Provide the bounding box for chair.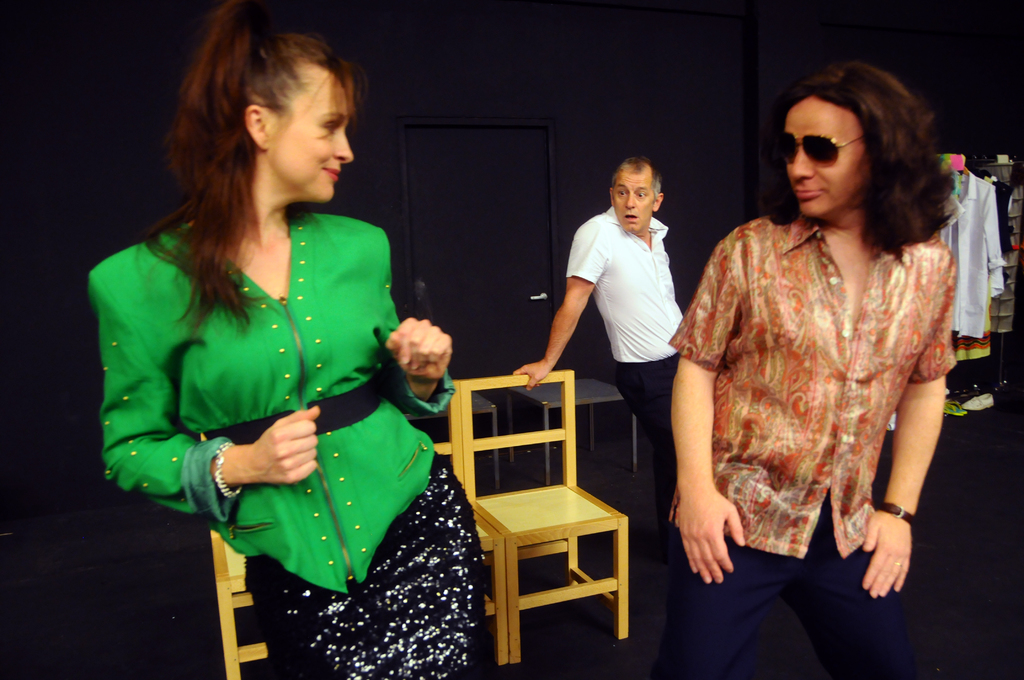
<region>400, 375, 522, 664</region>.
